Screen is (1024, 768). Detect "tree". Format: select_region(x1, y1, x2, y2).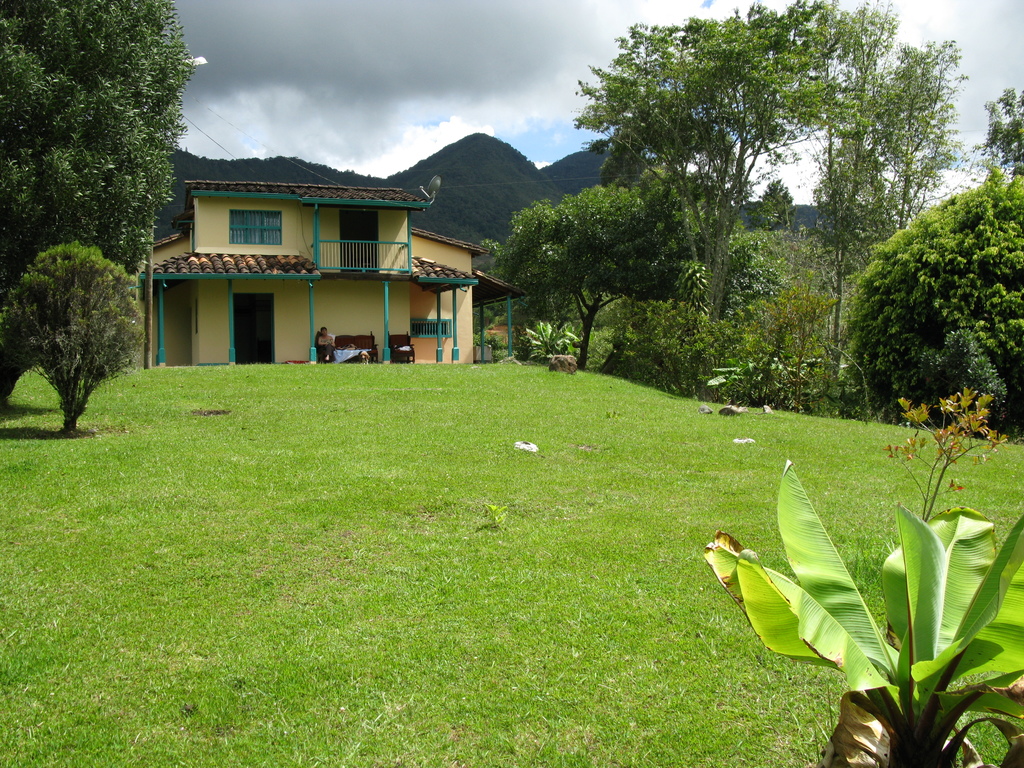
select_region(720, 1, 983, 419).
